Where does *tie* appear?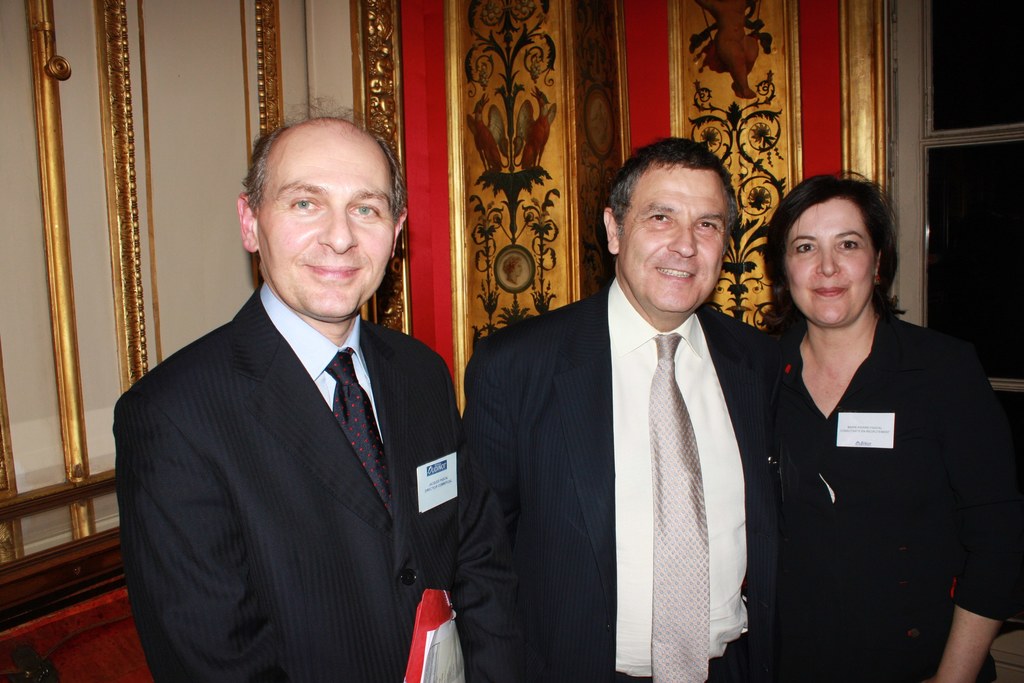
Appears at box=[317, 346, 395, 518].
